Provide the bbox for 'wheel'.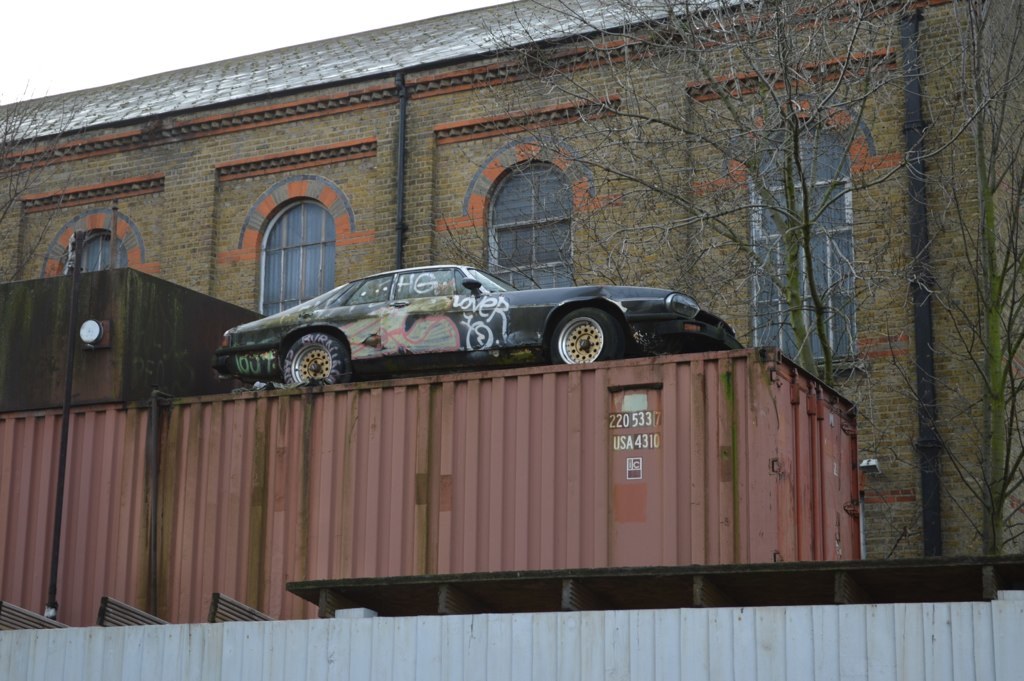
[left=283, top=331, right=348, bottom=387].
